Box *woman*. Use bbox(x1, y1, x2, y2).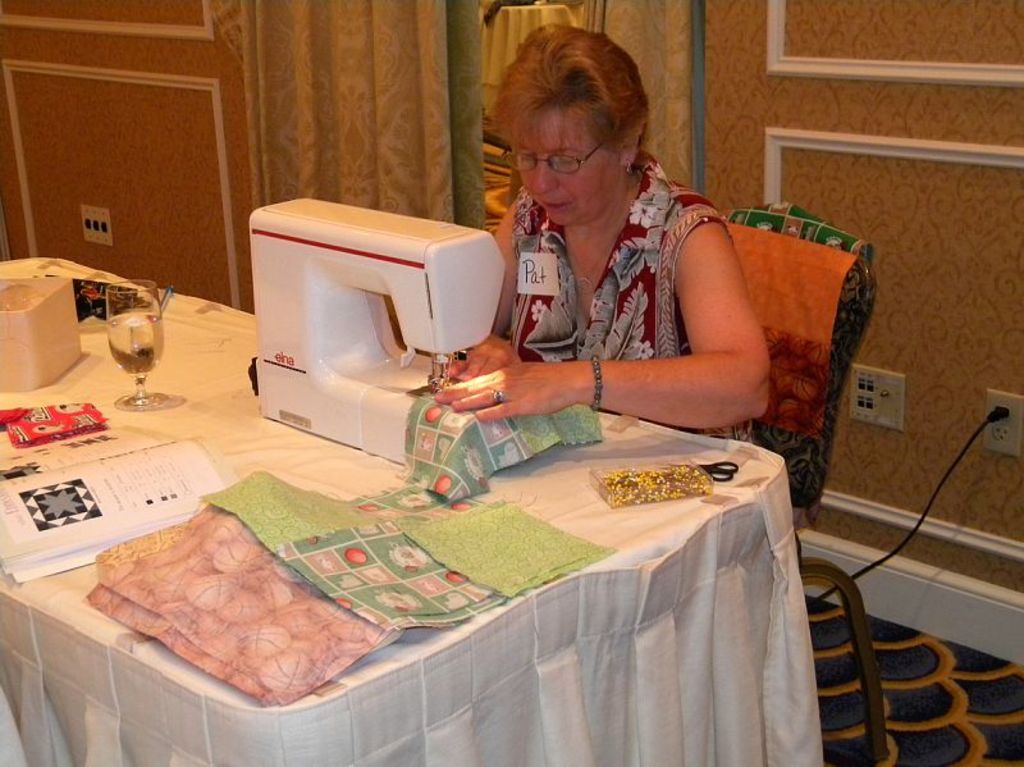
bbox(438, 47, 805, 464).
